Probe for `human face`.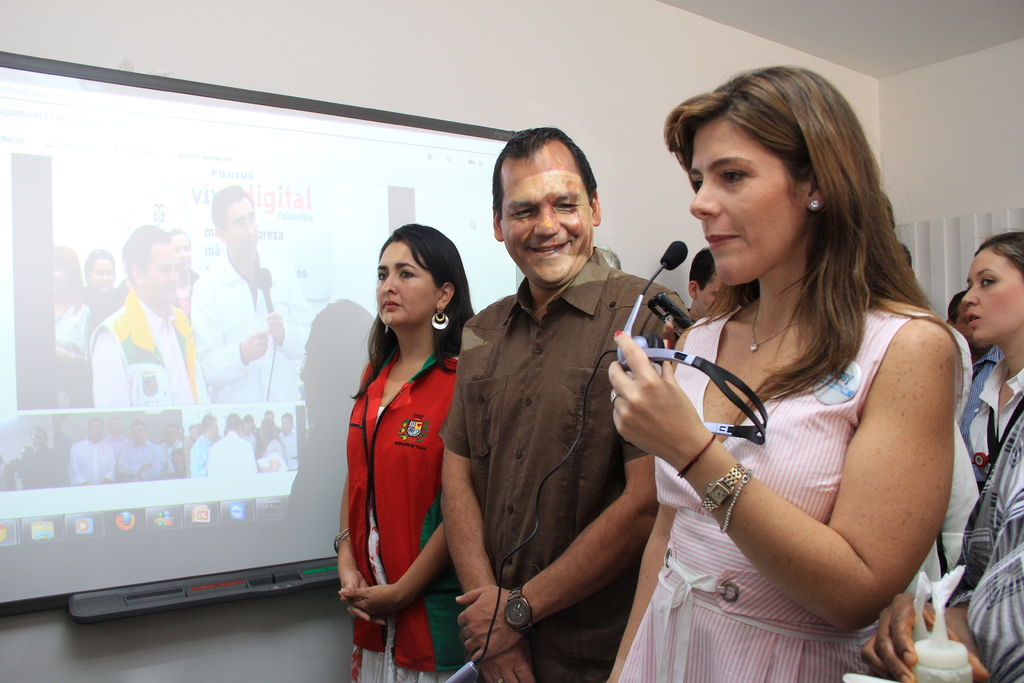
Probe result: [495, 142, 592, 286].
